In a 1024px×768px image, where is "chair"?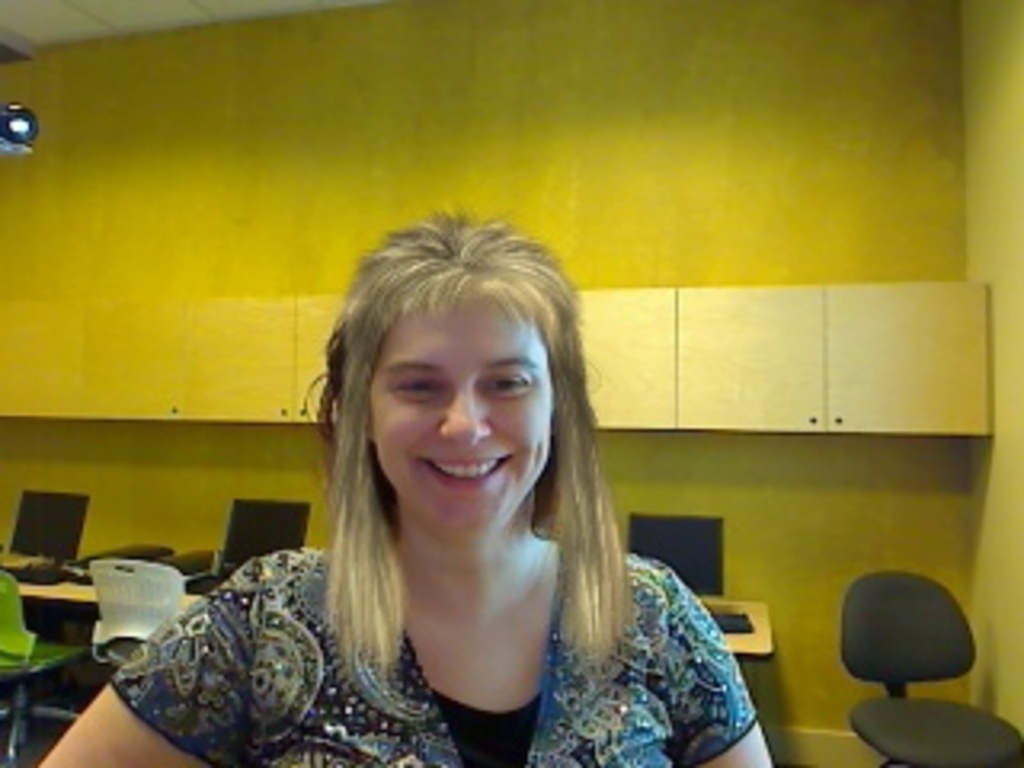
90,557,192,678.
